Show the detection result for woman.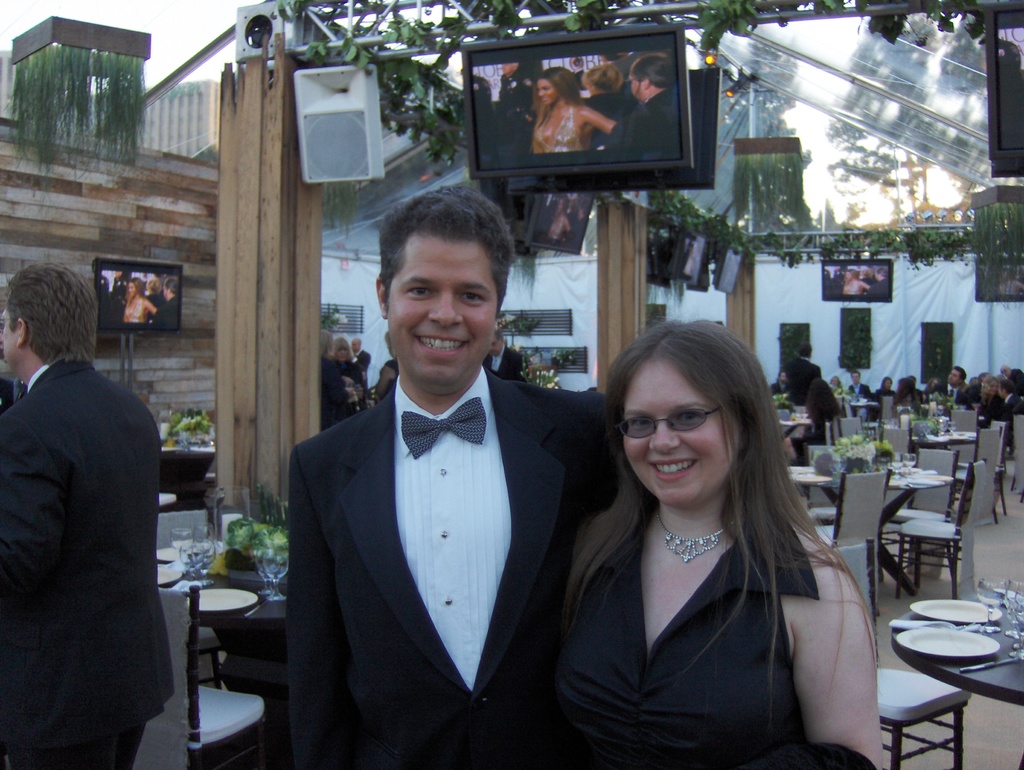
box(543, 195, 574, 246).
